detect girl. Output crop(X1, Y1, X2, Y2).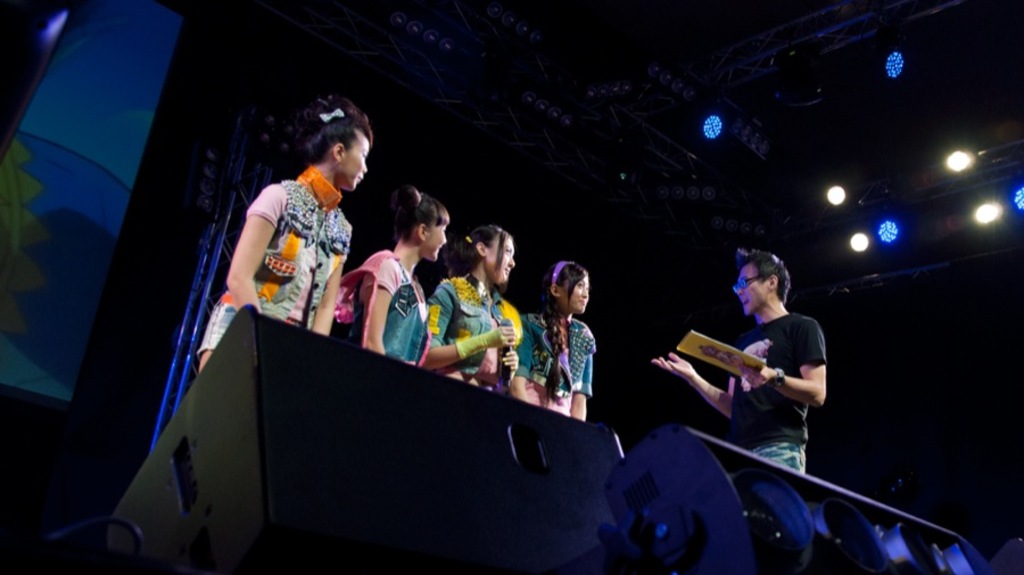
crop(512, 256, 597, 429).
